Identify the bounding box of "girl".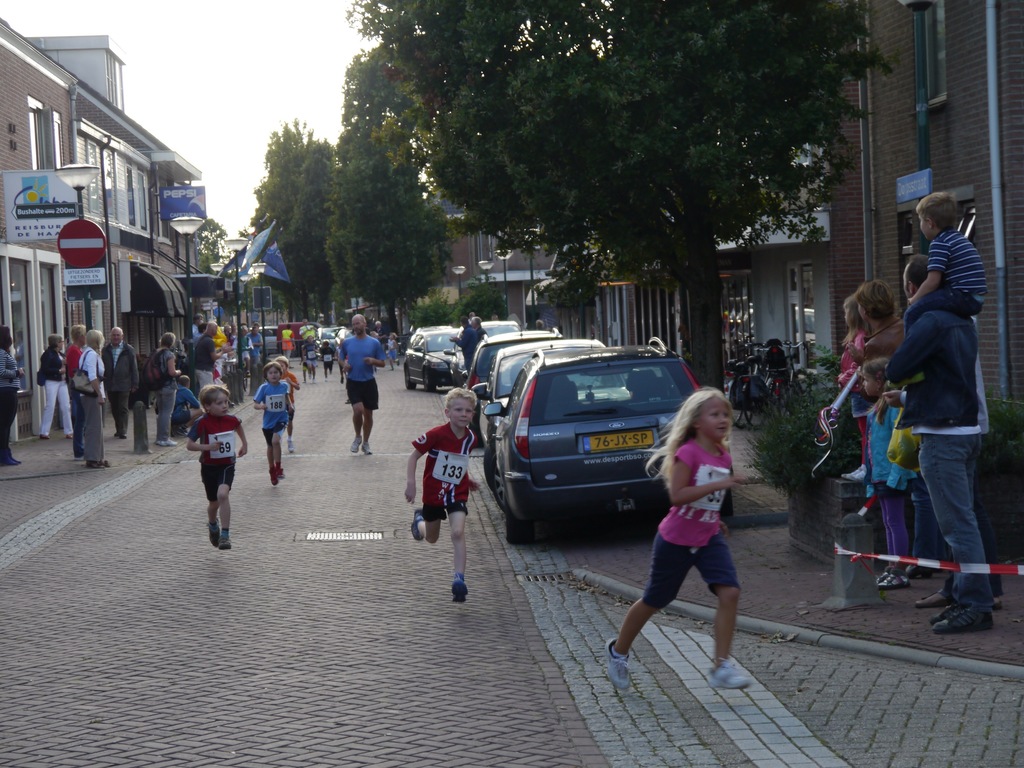
l=863, t=358, r=916, b=590.
